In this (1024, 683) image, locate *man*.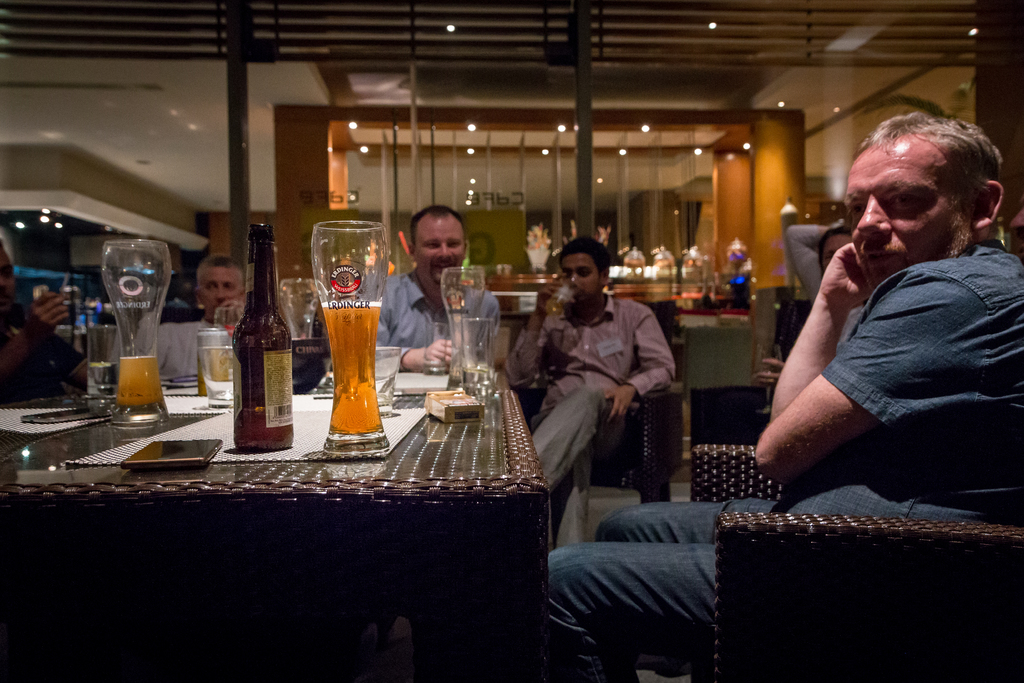
Bounding box: x1=152 y1=252 x2=248 y2=389.
